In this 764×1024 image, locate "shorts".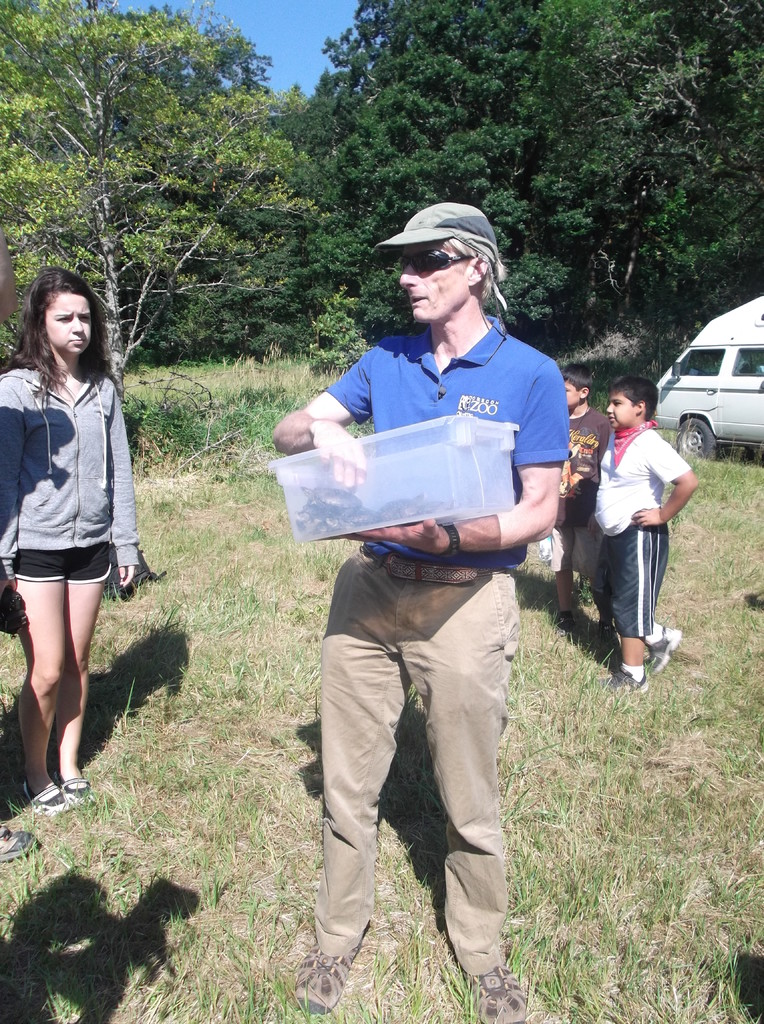
Bounding box: box=[15, 533, 132, 591].
